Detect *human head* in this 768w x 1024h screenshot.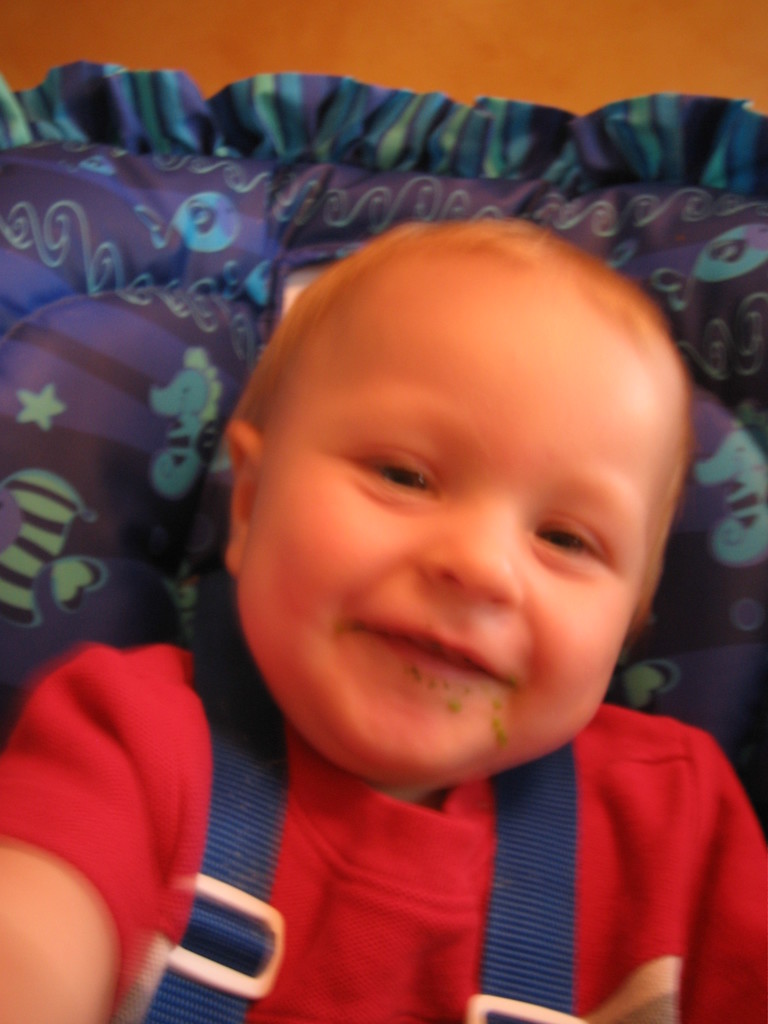
Detection: bbox=(225, 204, 708, 760).
